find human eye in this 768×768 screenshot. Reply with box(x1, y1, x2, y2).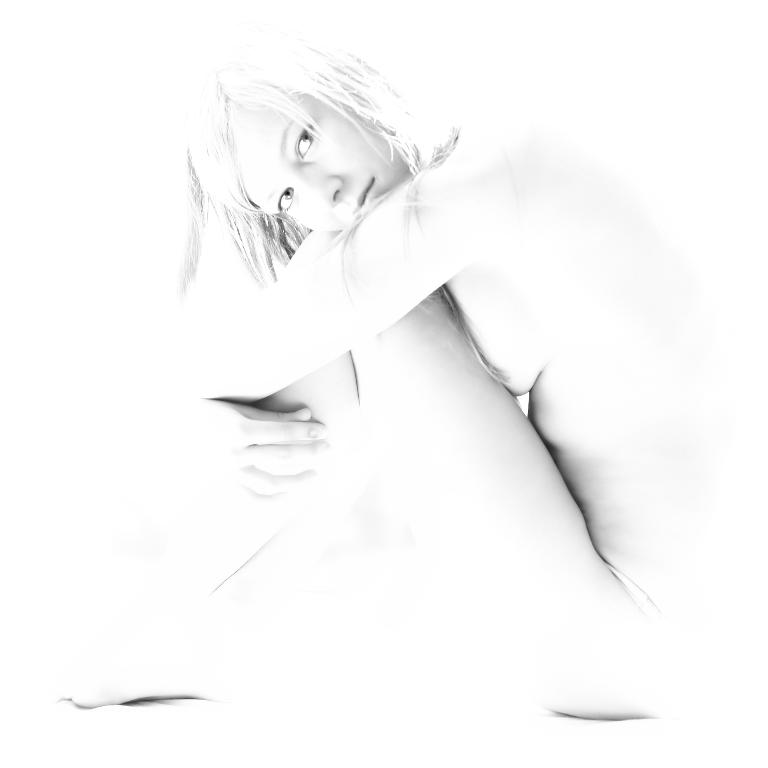
box(290, 117, 318, 165).
